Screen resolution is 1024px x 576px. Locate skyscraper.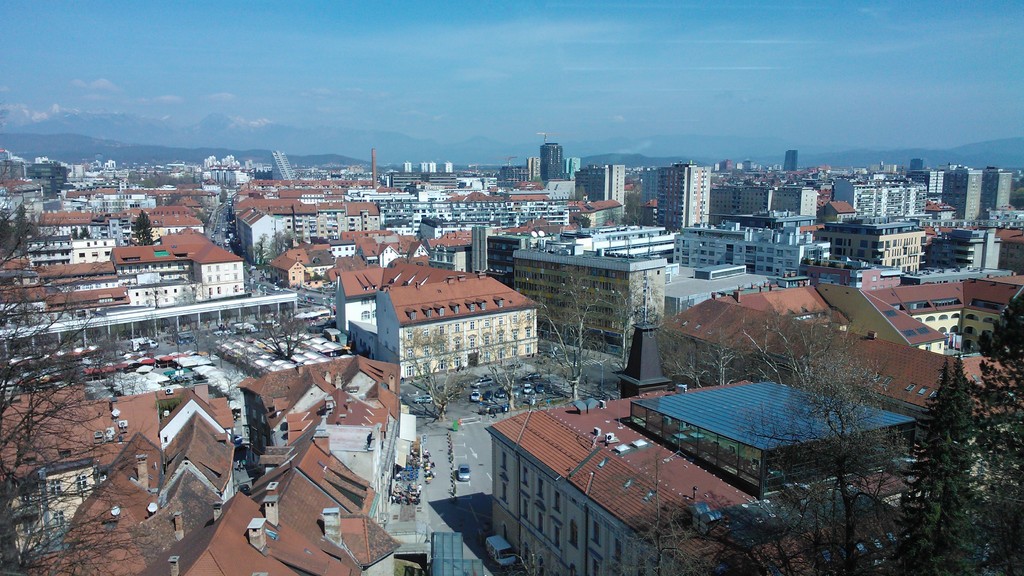
(404,161,412,172).
